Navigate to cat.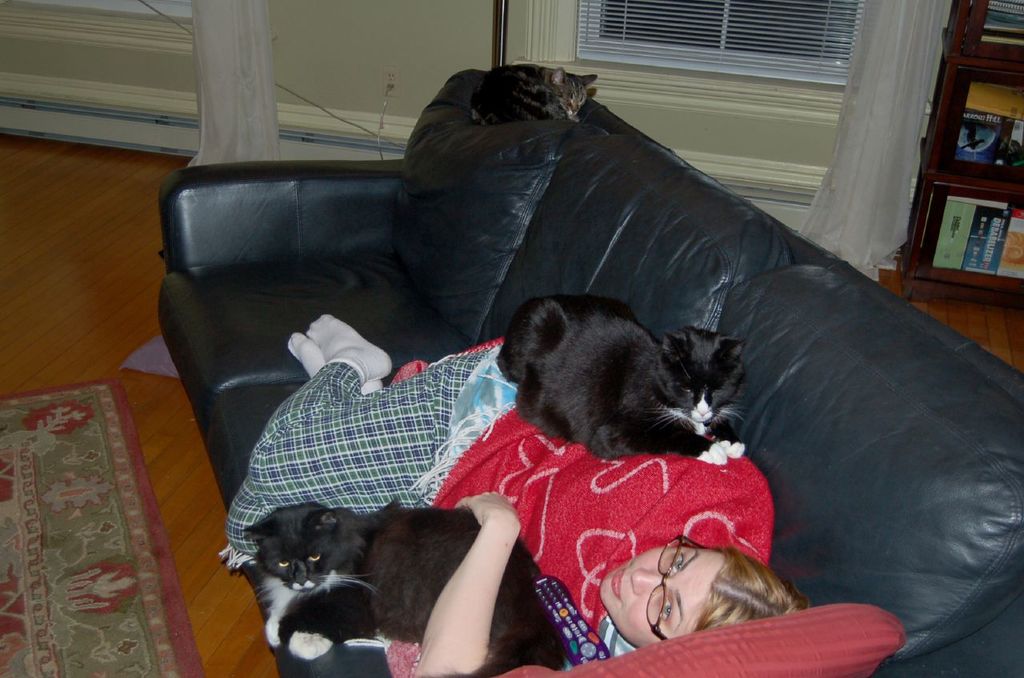
Navigation target: [left=472, top=60, right=598, bottom=123].
